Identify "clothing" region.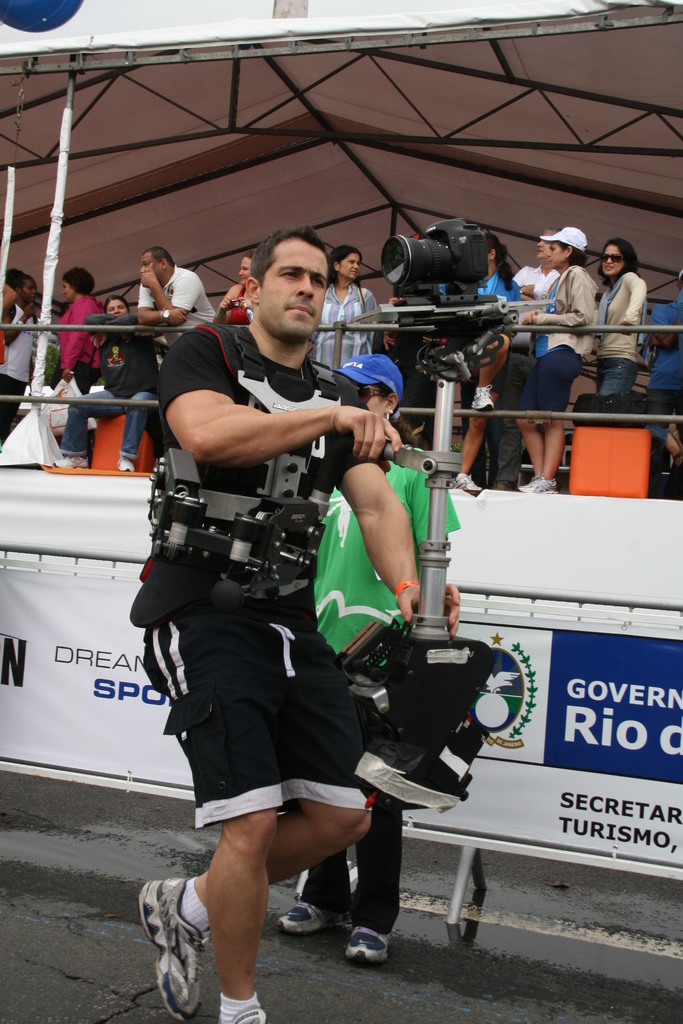
Region: locate(133, 258, 214, 351).
